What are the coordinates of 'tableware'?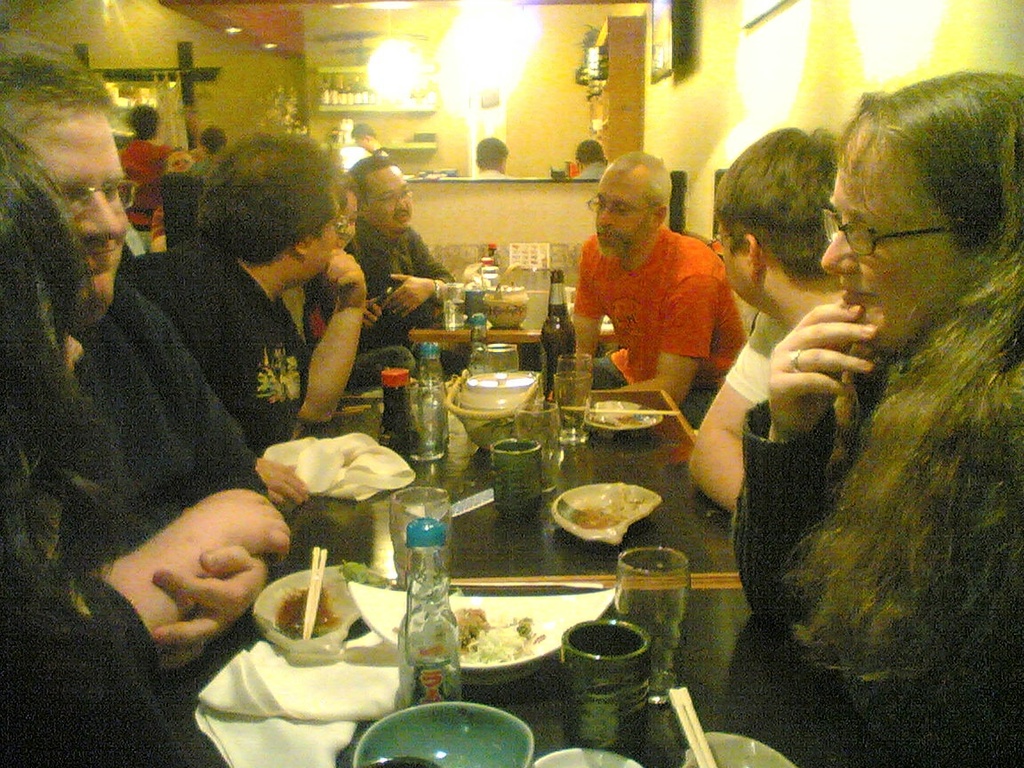
region(386, 517, 473, 705).
